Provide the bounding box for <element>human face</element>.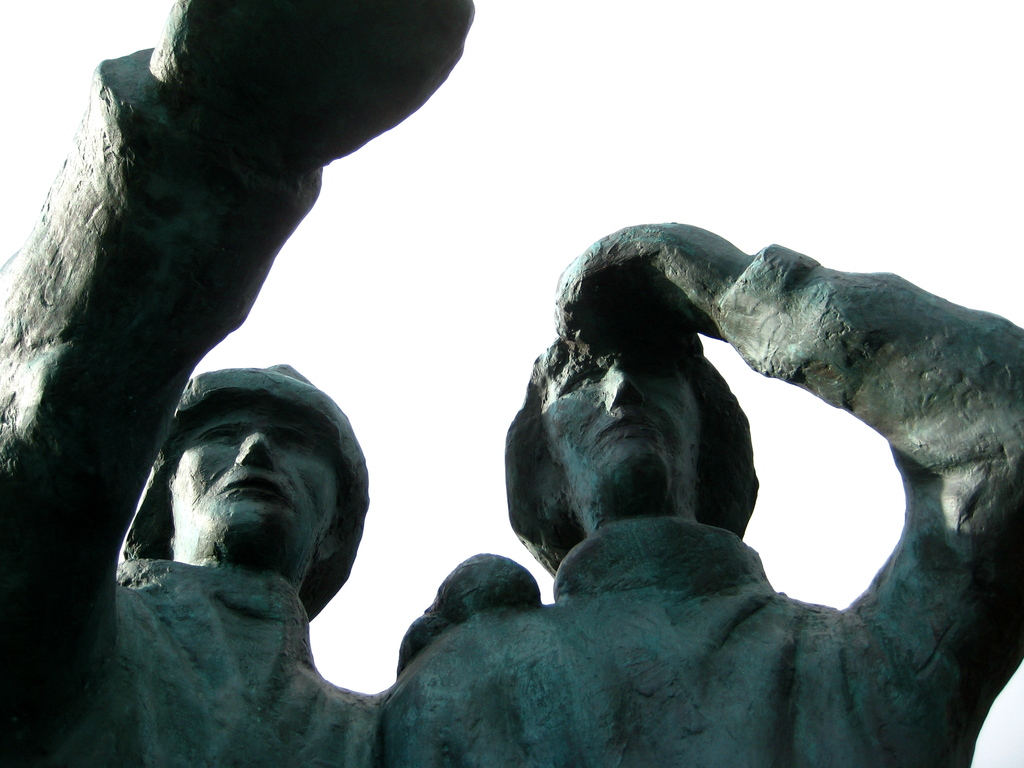
x1=174, y1=385, x2=355, y2=564.
